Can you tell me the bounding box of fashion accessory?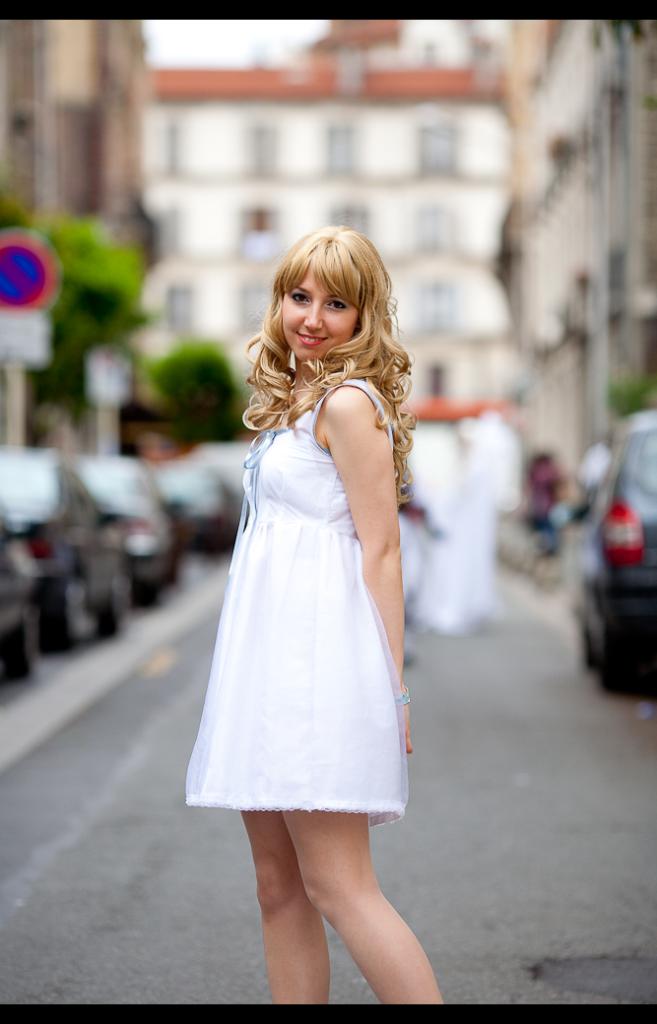
box=[391, 682, 412, 711].
